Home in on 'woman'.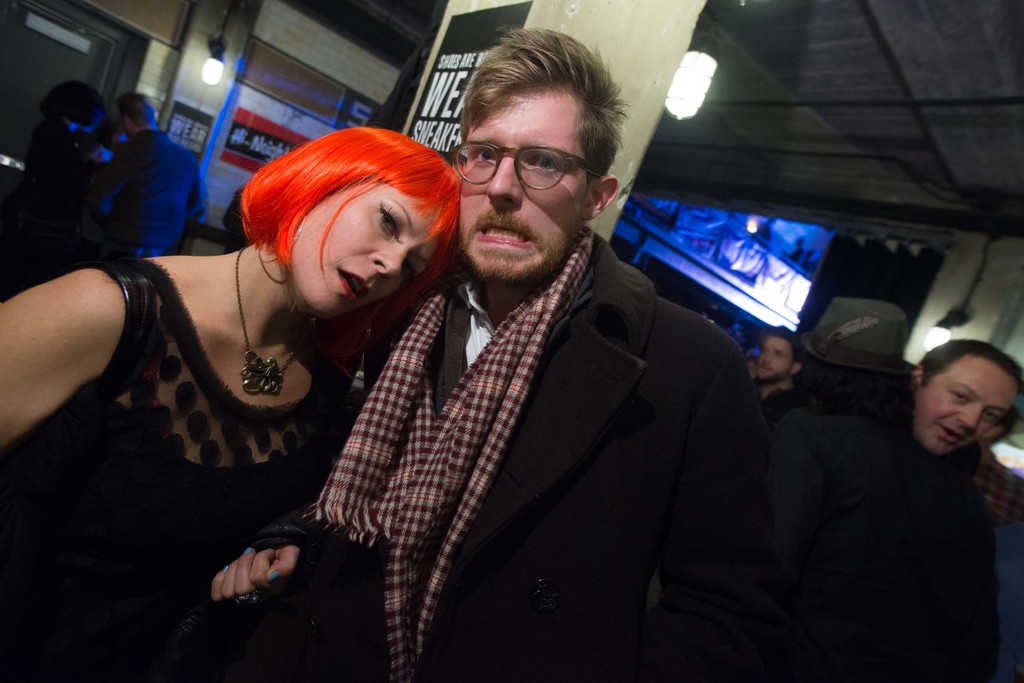
Homed in at <region>0, 127, 467, 682</region>.
